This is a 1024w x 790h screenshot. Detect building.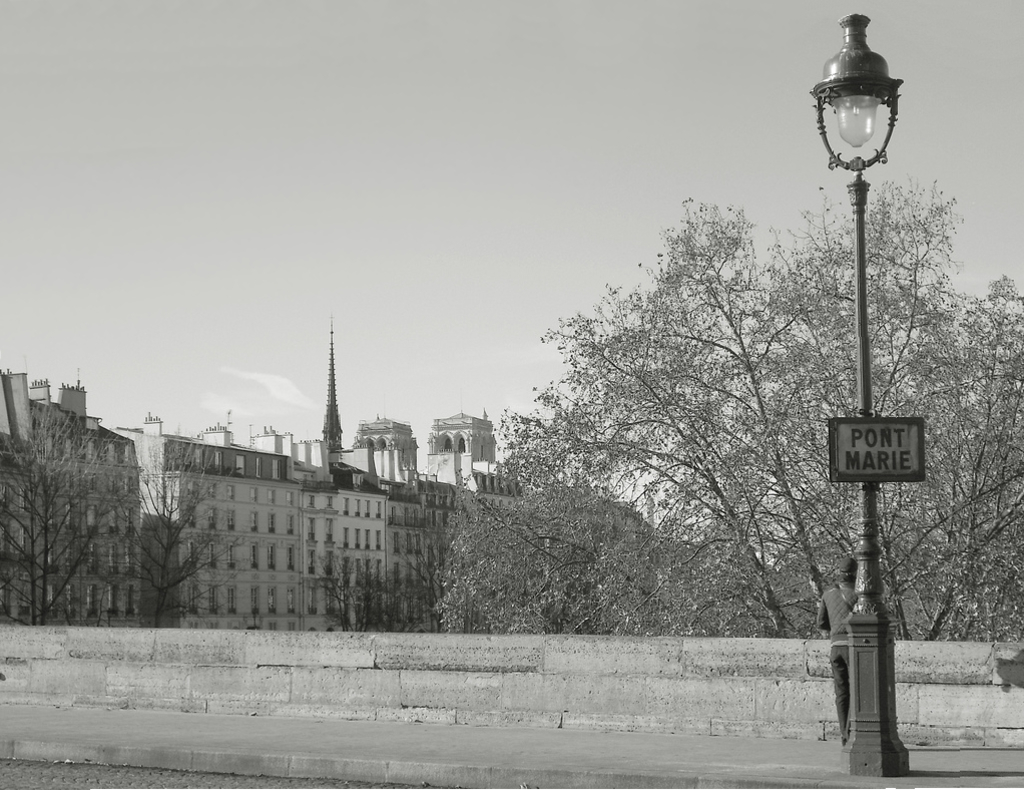
109,411,299,636.
